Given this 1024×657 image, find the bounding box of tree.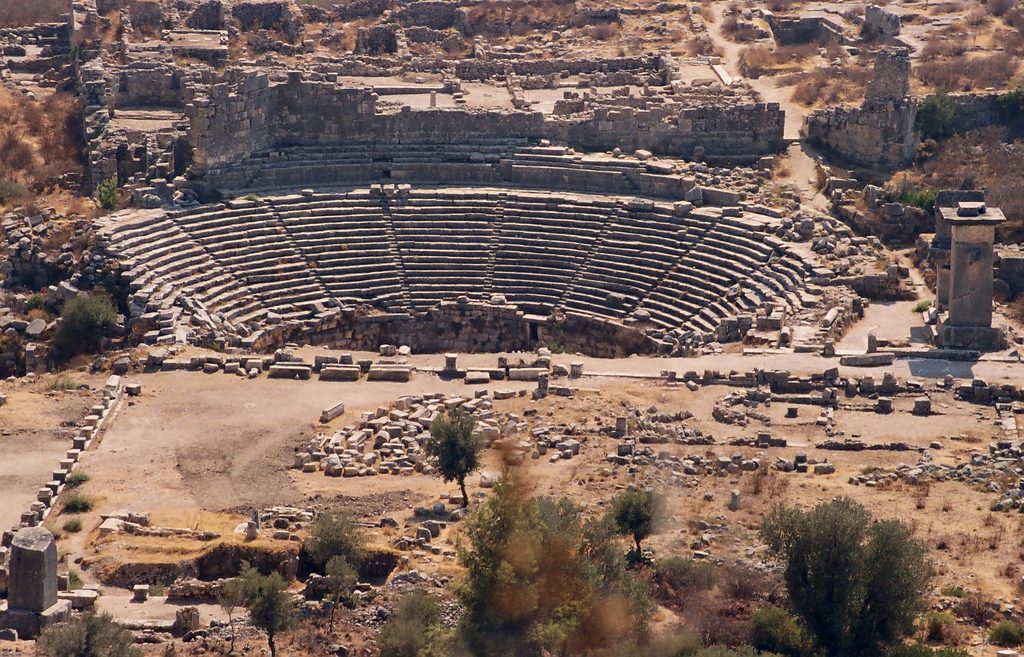
{"x1": 614, "y1": 491, "x2": 666, "y2": 557}.
